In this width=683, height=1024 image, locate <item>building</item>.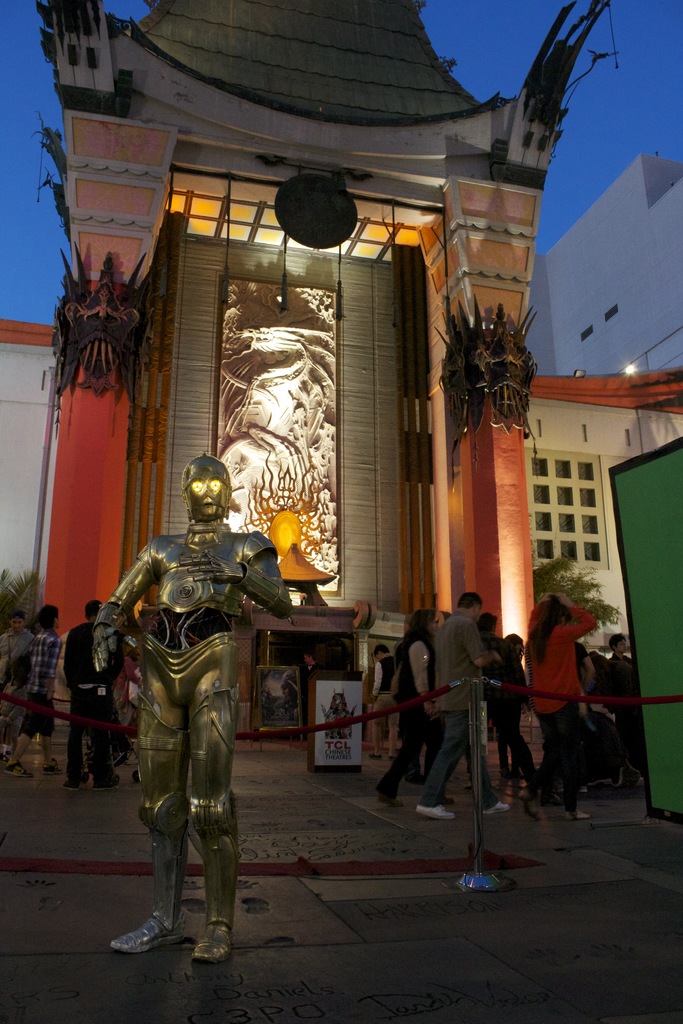
Bounding box: box(29, 0, 618, 765).
